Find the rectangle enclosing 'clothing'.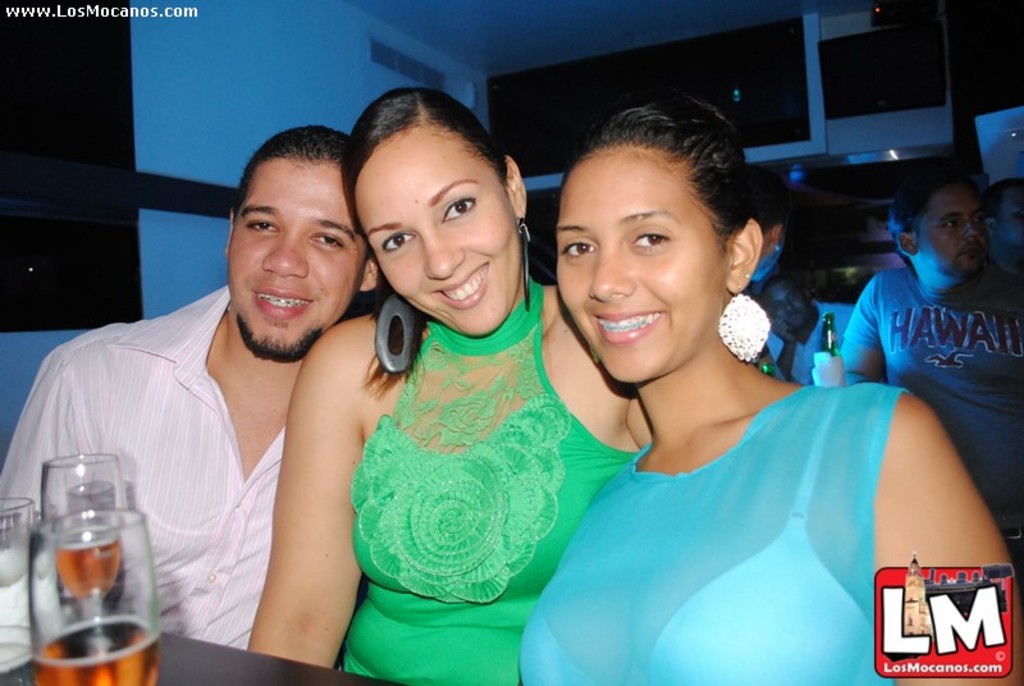
detection(0, 280, 307, 650).
